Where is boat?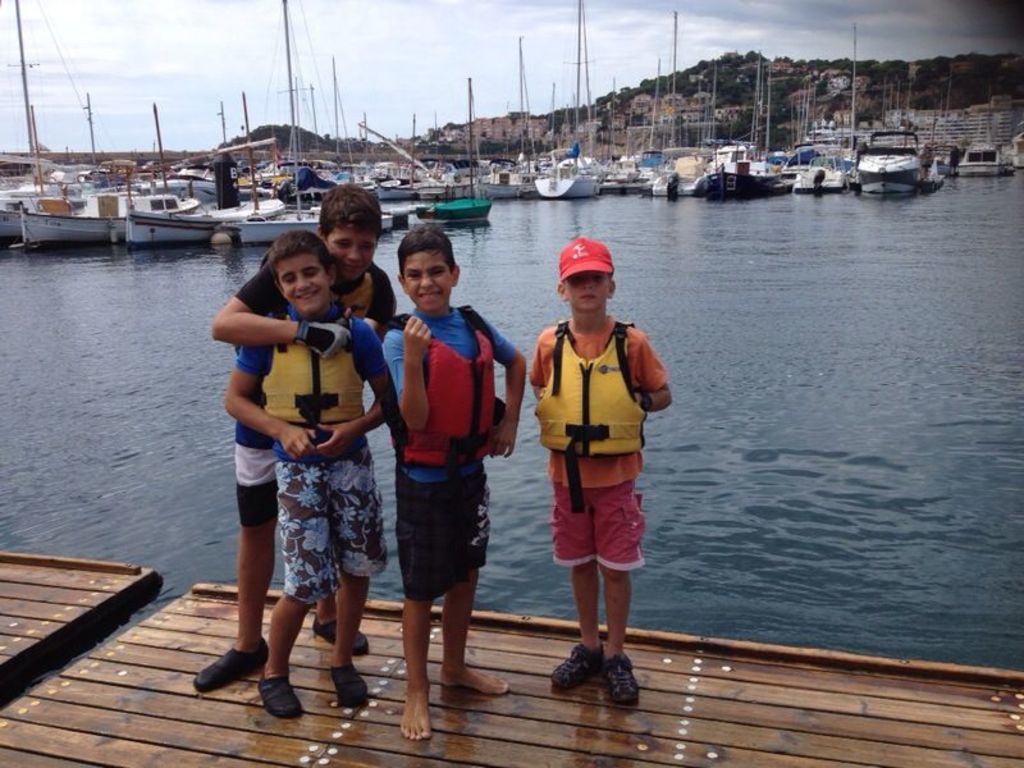
<box>847,119,968,180</box>.
